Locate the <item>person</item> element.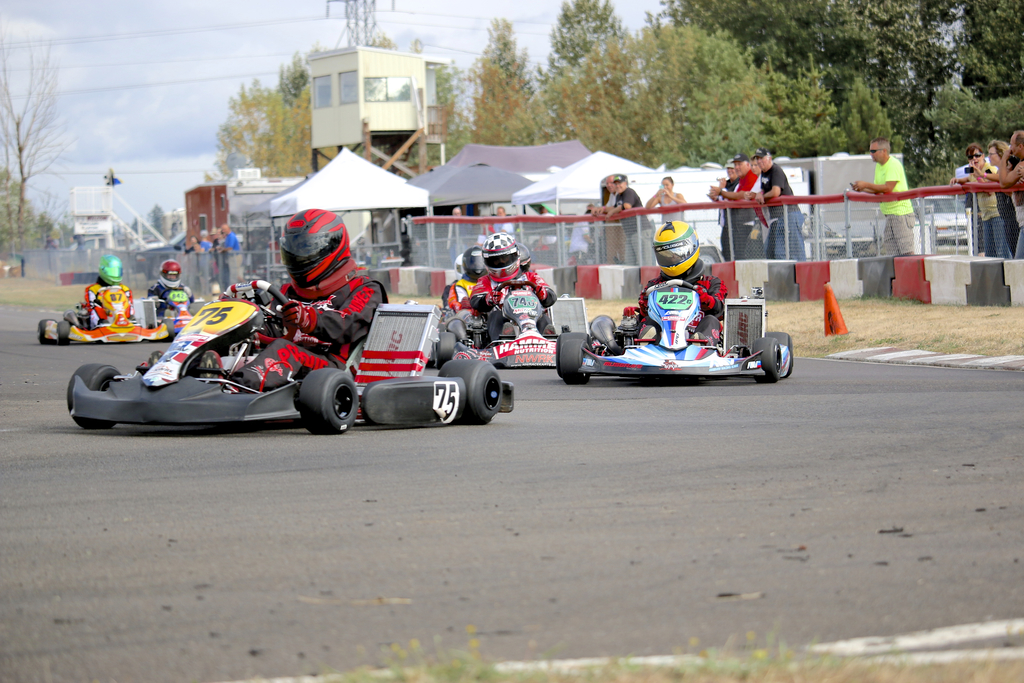
Element bbox: box(849, 144, 929, 247).
